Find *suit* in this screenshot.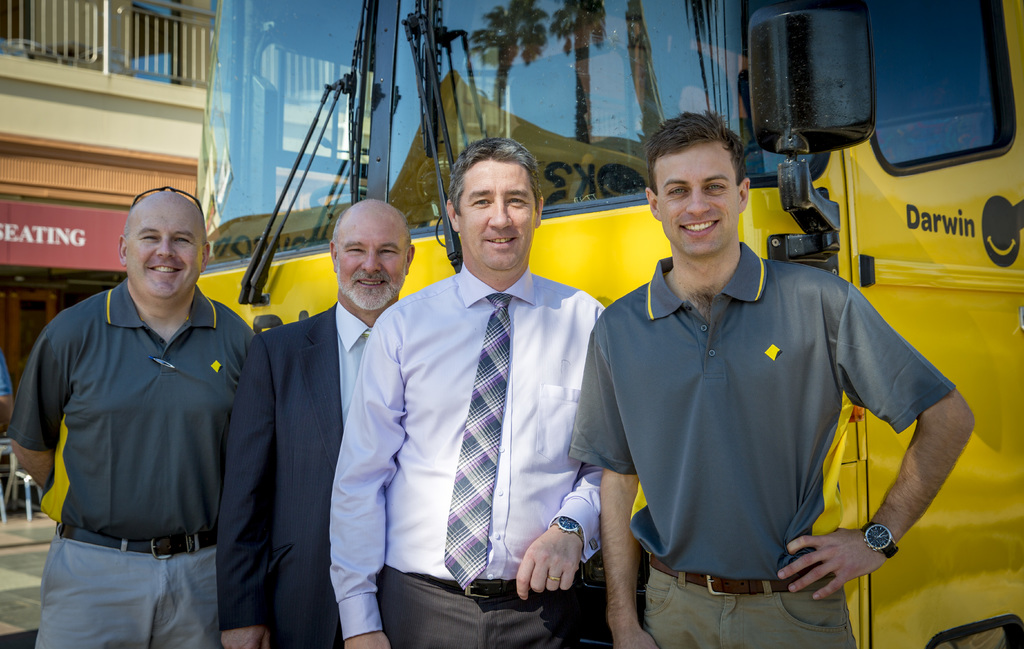
The bounding box for *suit* is pyautogui.locateOnScreen(356, 144, 594, 642).
